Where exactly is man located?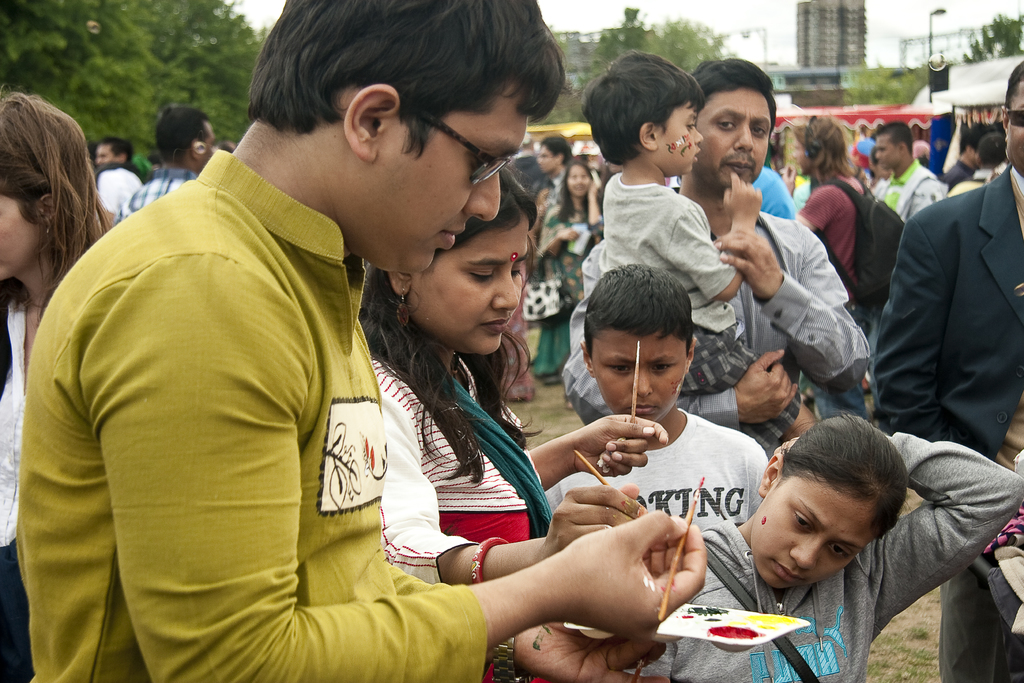
Its bounding box is bbox=[868, 58, 1023, 682].
